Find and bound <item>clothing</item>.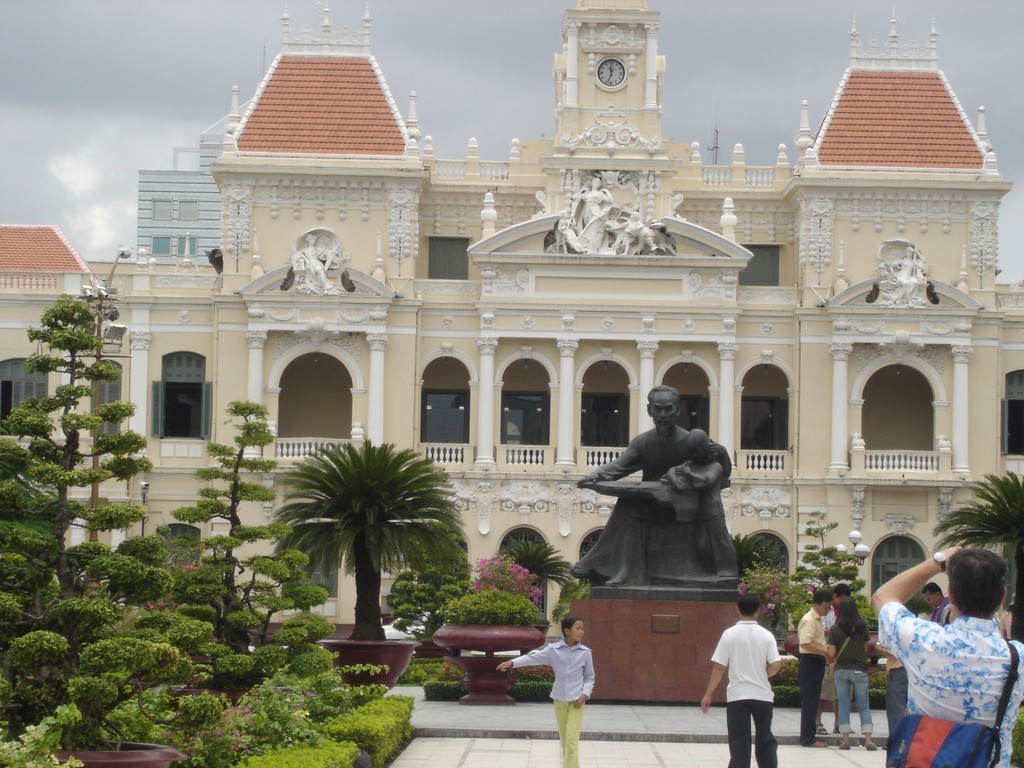
Bound: x1=515, y1=643, x2=597, y2=767.
